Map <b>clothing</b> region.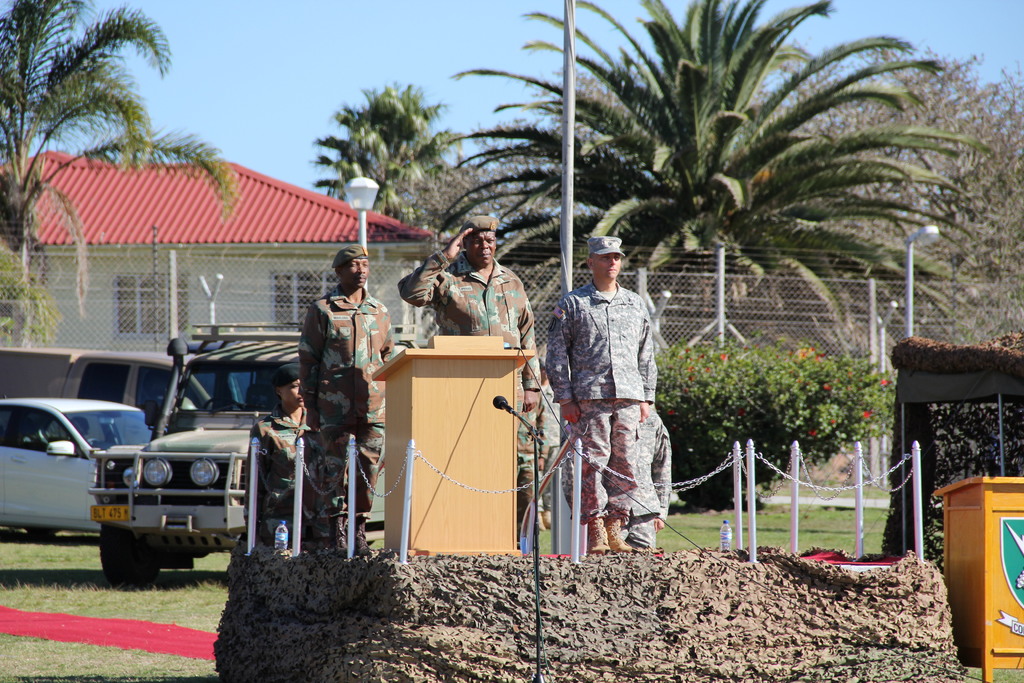
Mapped to 292 283 399 531.
